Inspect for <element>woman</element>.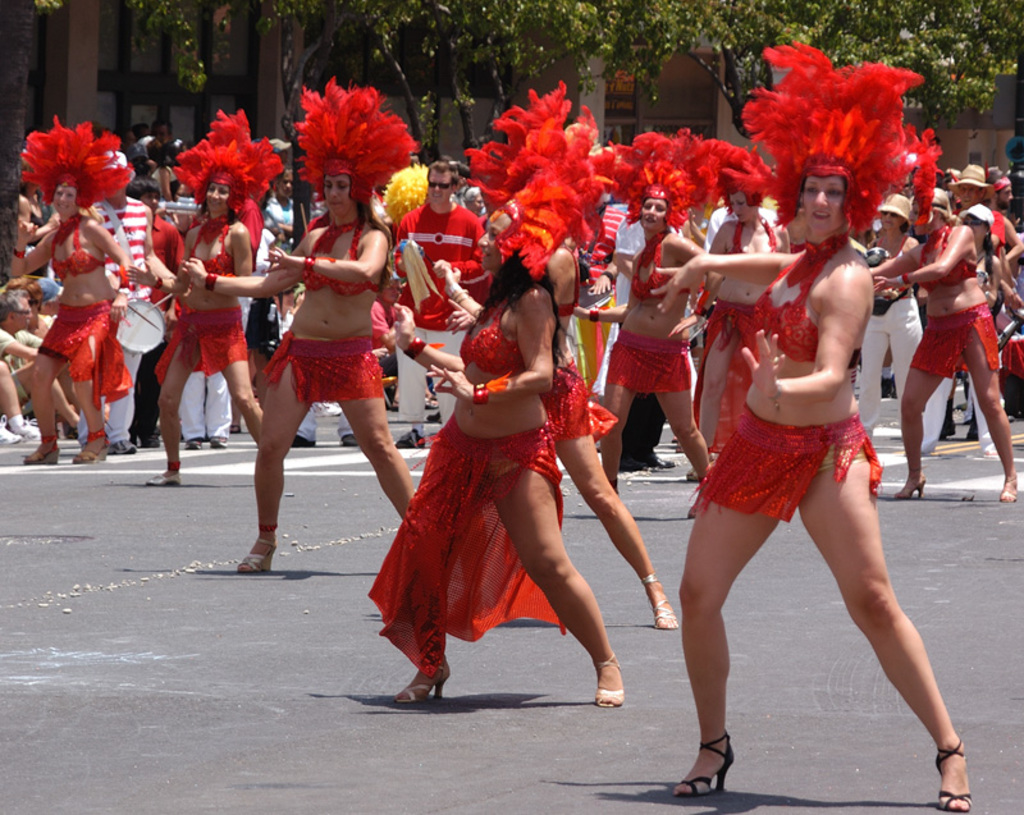
Inspection: [865,186,1016,503].
